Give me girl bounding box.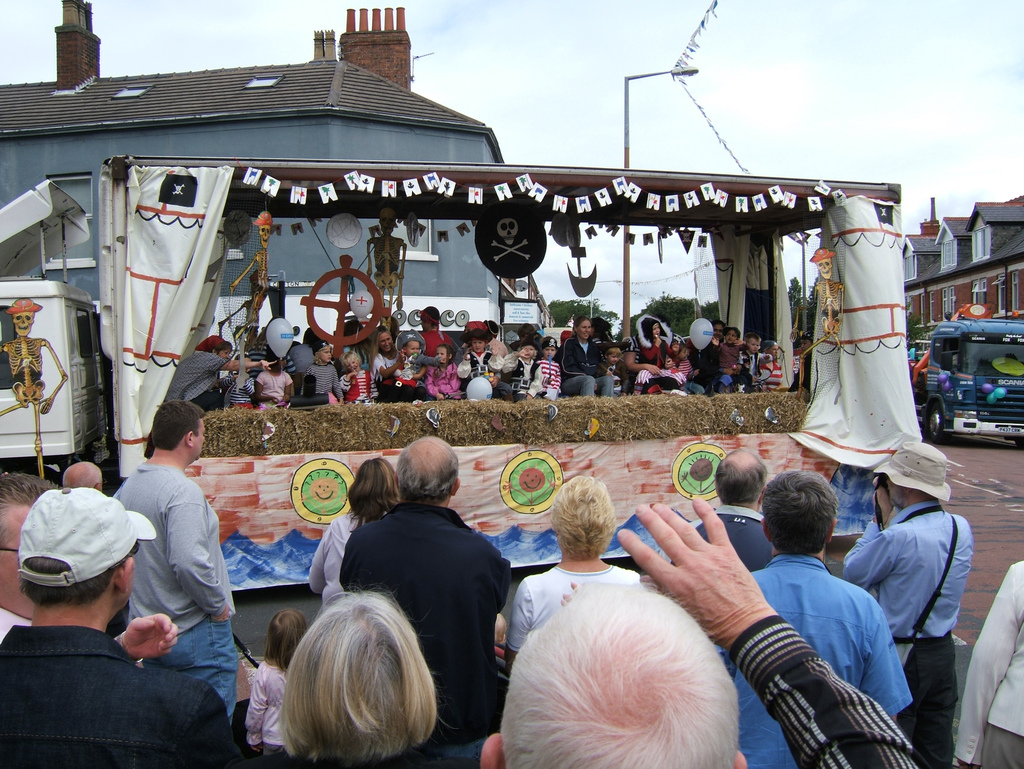
(x1=461, y1=328, x2=504, y2=398).
